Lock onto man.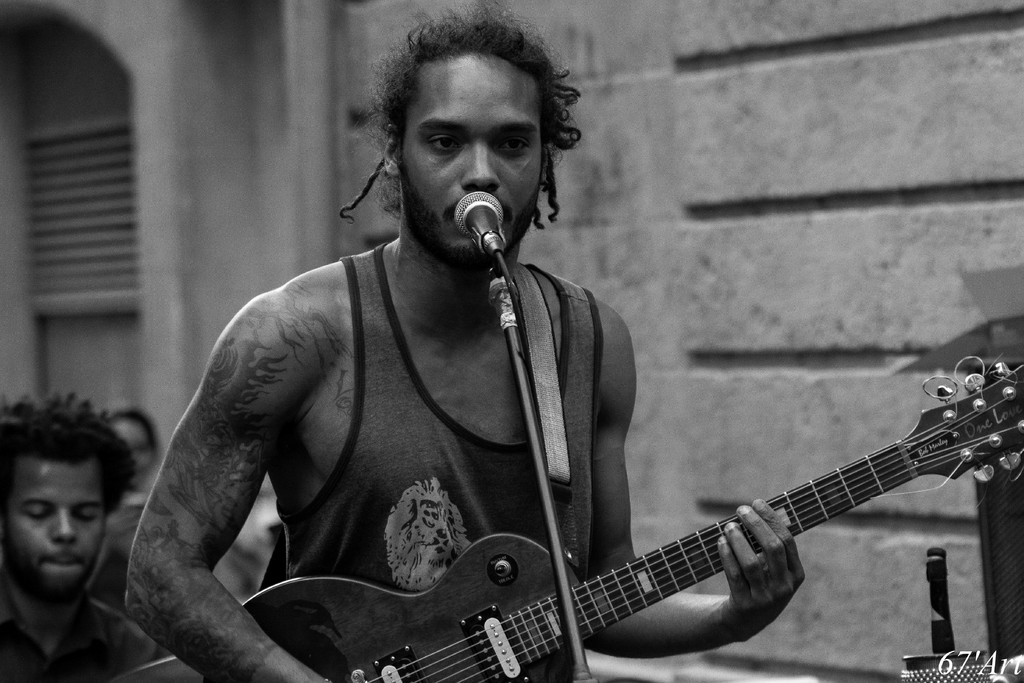
Locked: 118 28 902 675.
